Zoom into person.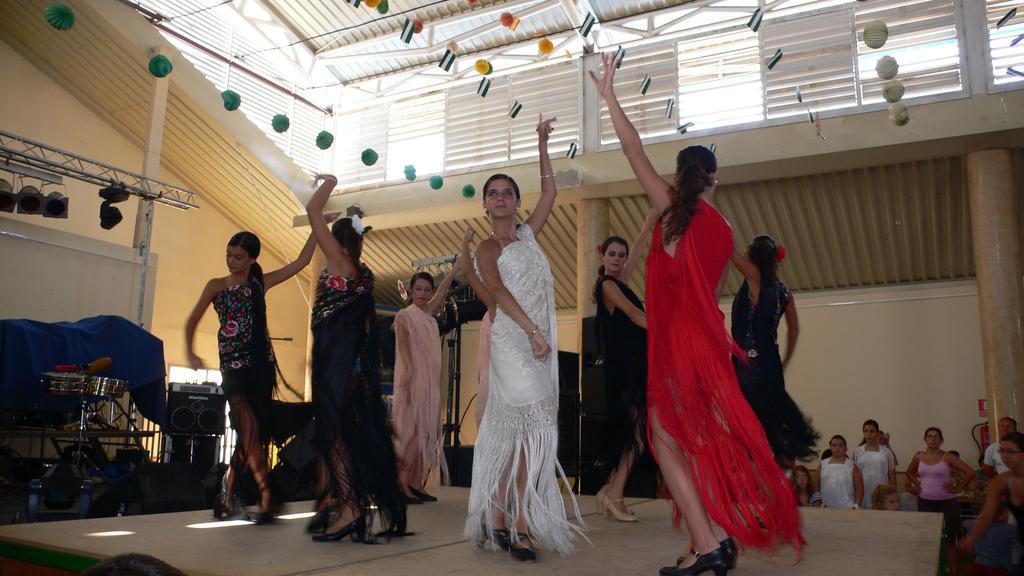
Zoom target: 299/172/411/547.
